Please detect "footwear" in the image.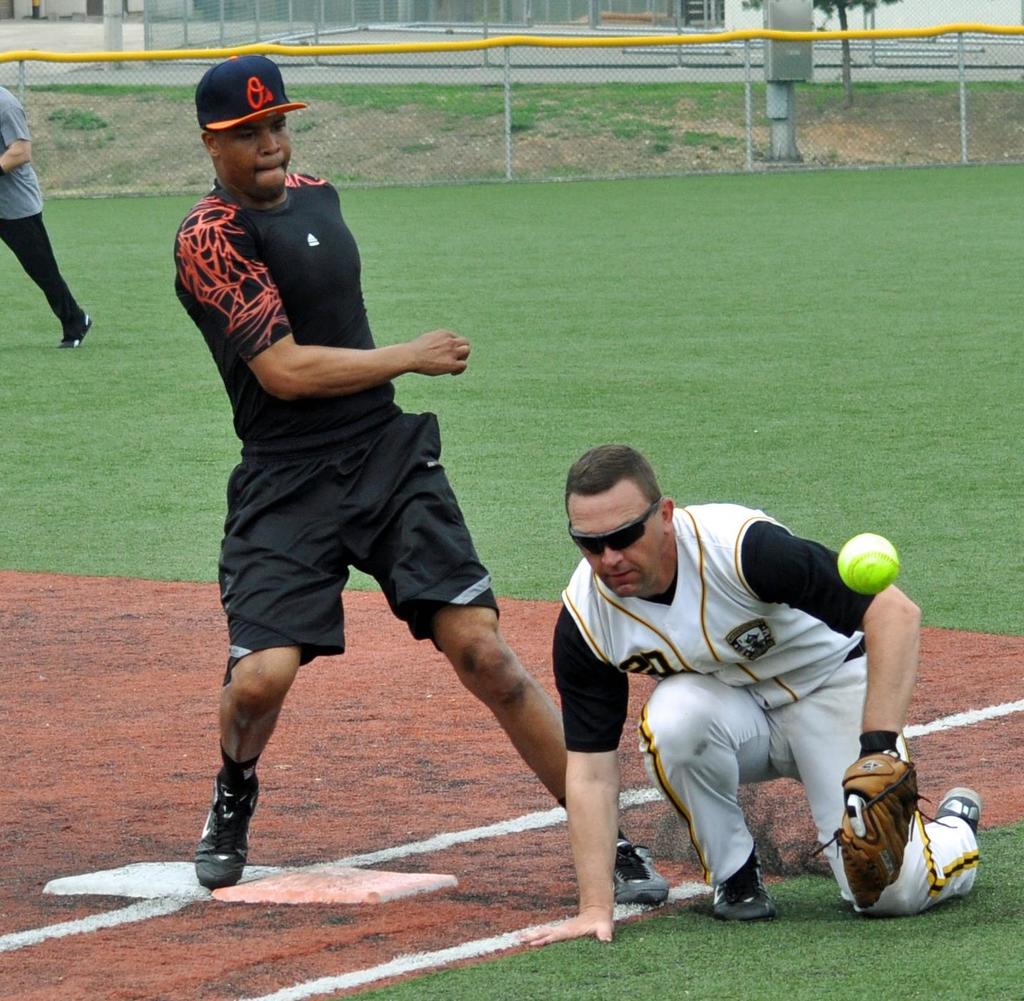
BBox(615, 829, 665, 902).
